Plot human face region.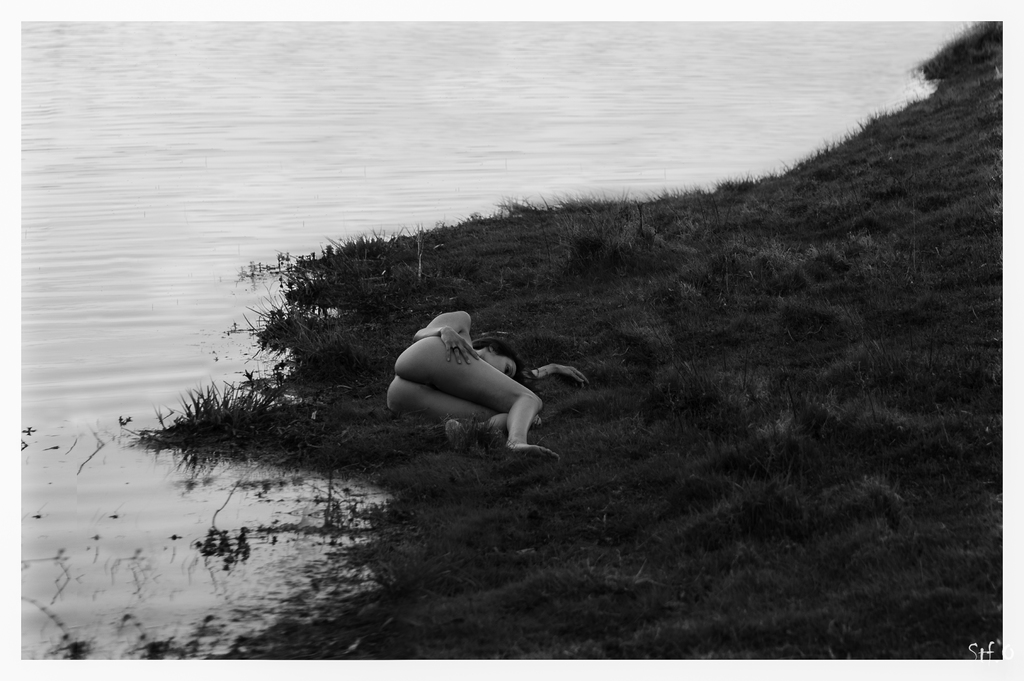
Plotted at x1=485 y1=356 x2=516 y2=377.
